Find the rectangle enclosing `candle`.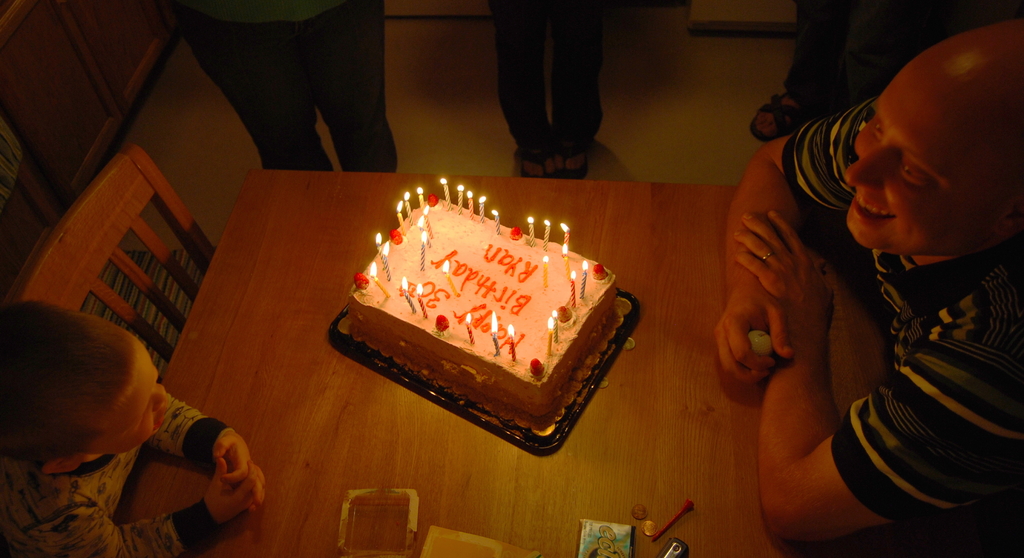
463, 311, 477, 349.
